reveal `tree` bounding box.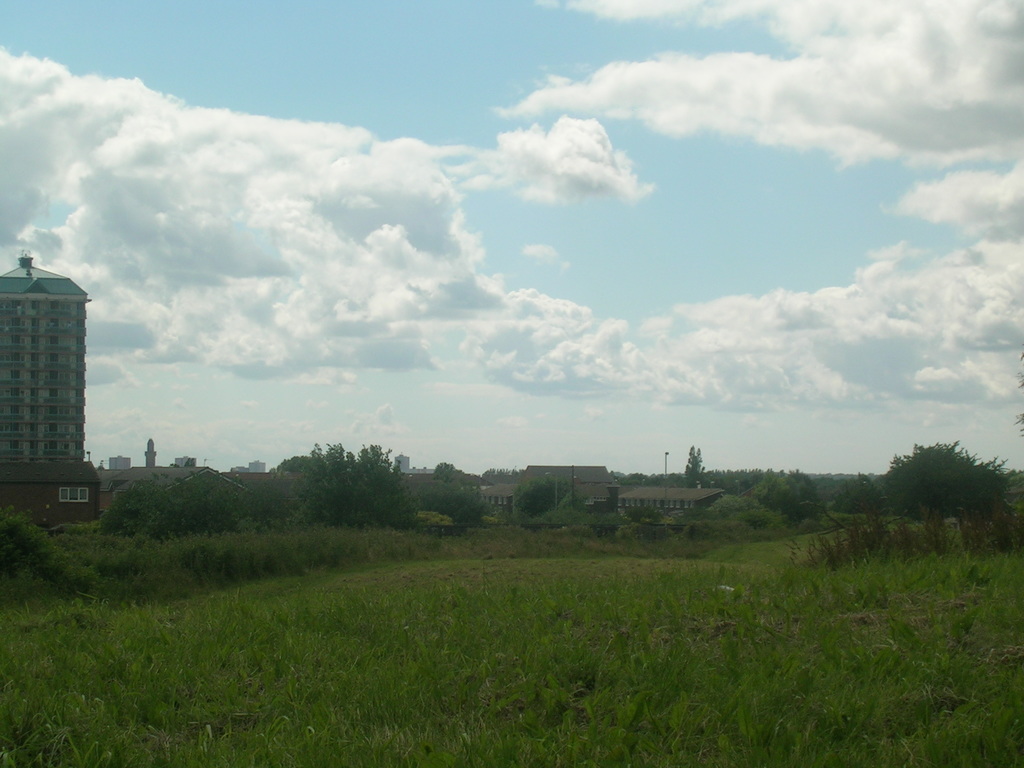
Revealed: [289,425,416,544].
